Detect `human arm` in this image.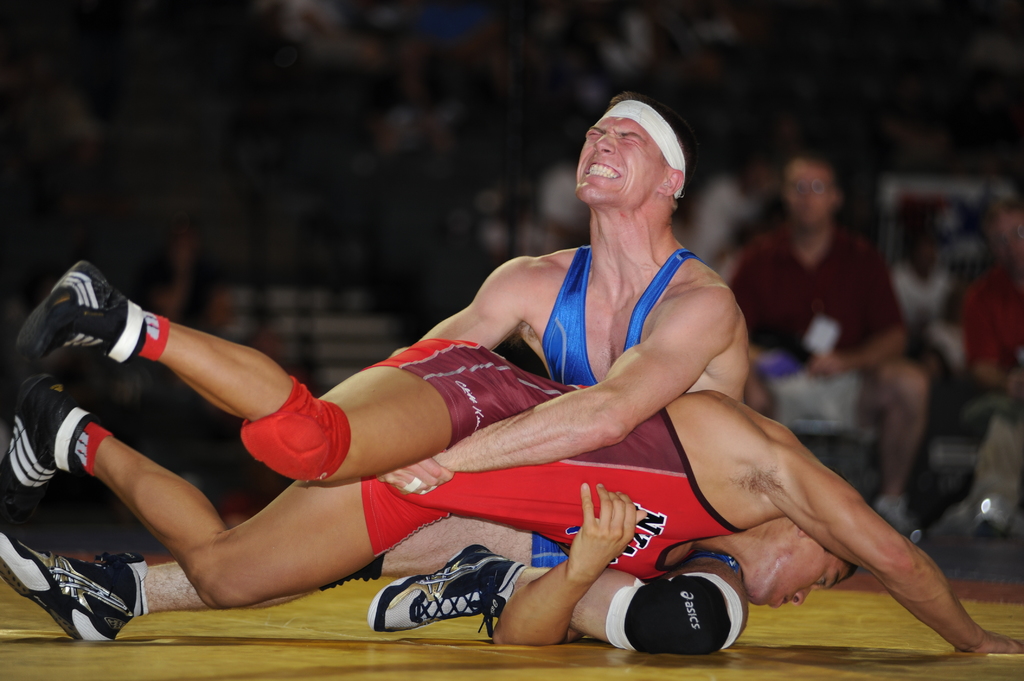
Detection: rect(968, 275, 1023, 401).
